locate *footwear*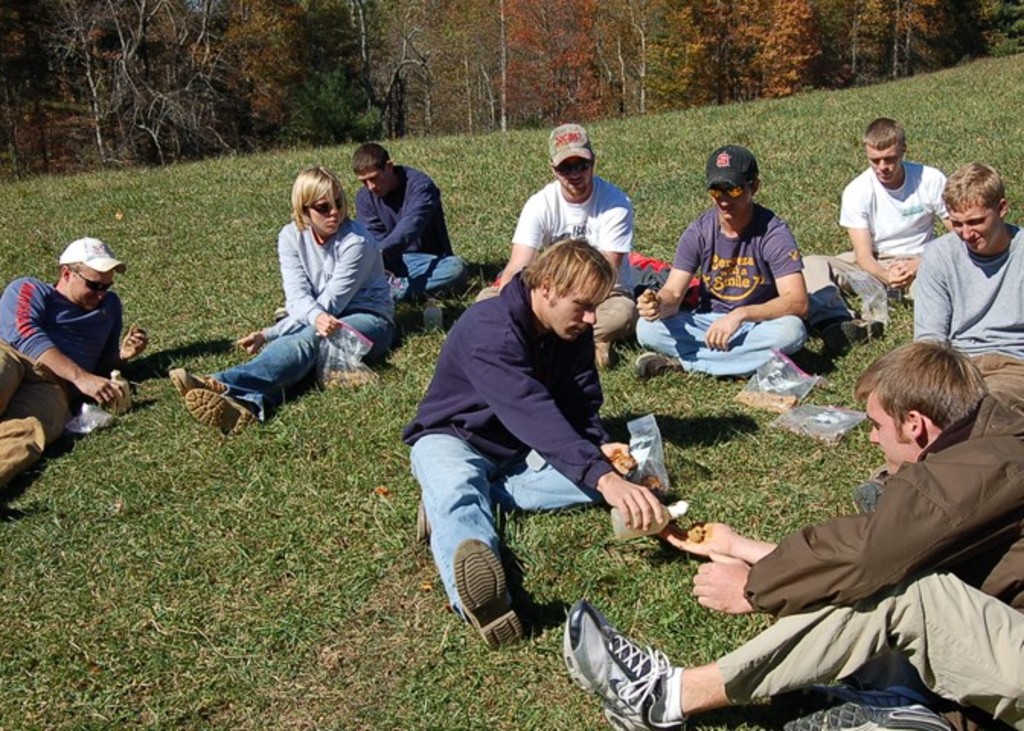
414 495 431 541
